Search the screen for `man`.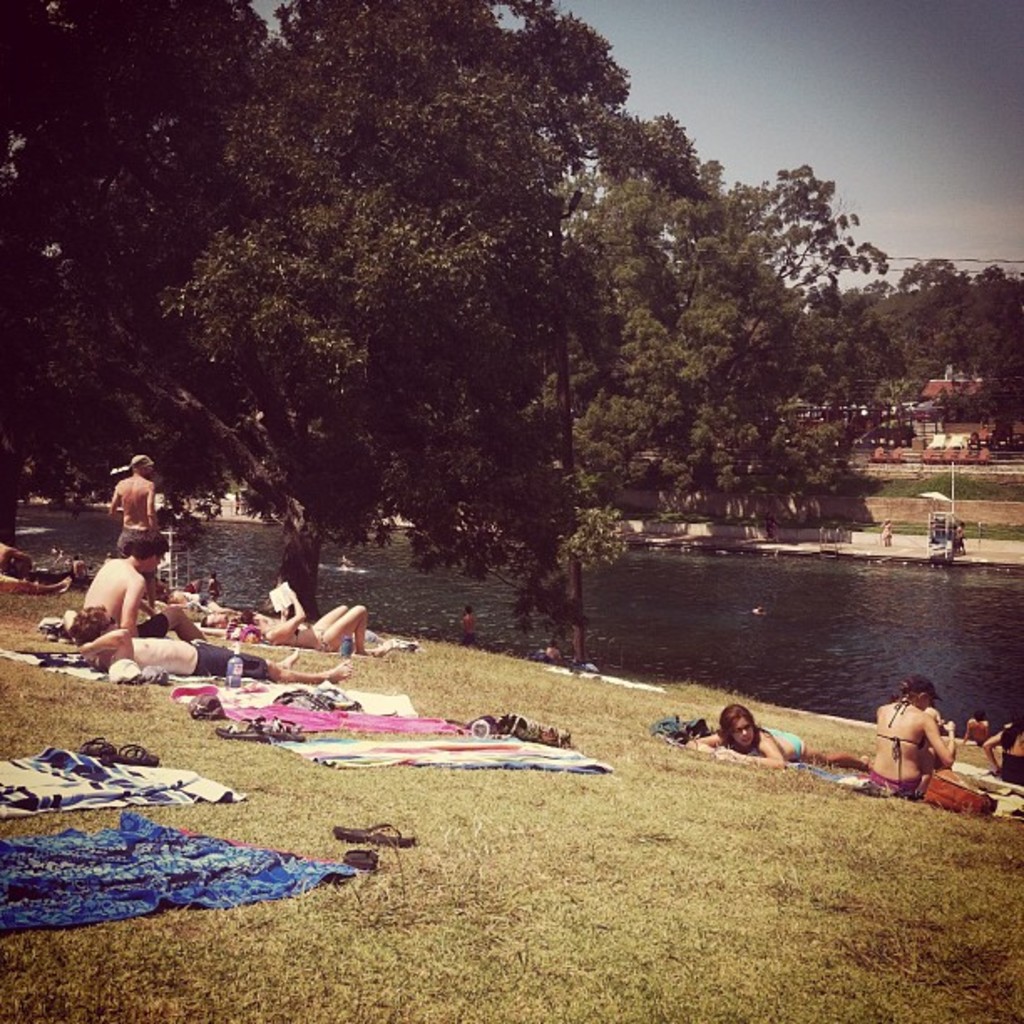
Found at x1=65, y1=495, x2=169, y2=659.
